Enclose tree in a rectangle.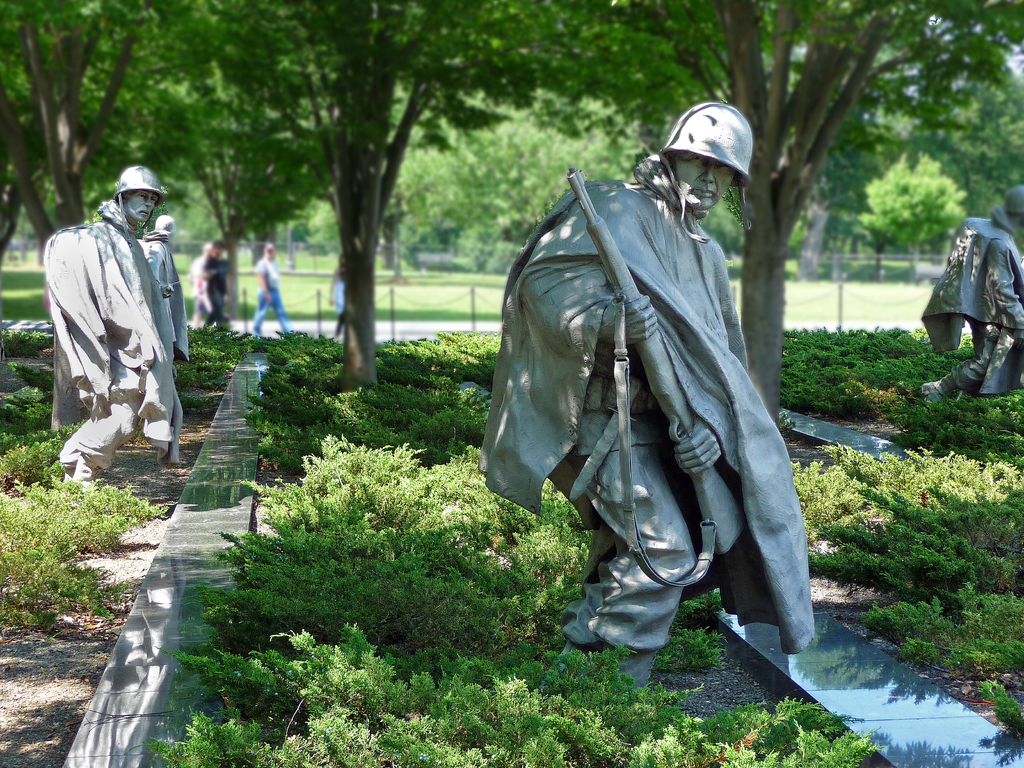
box=[31, 0, 271, 248].
